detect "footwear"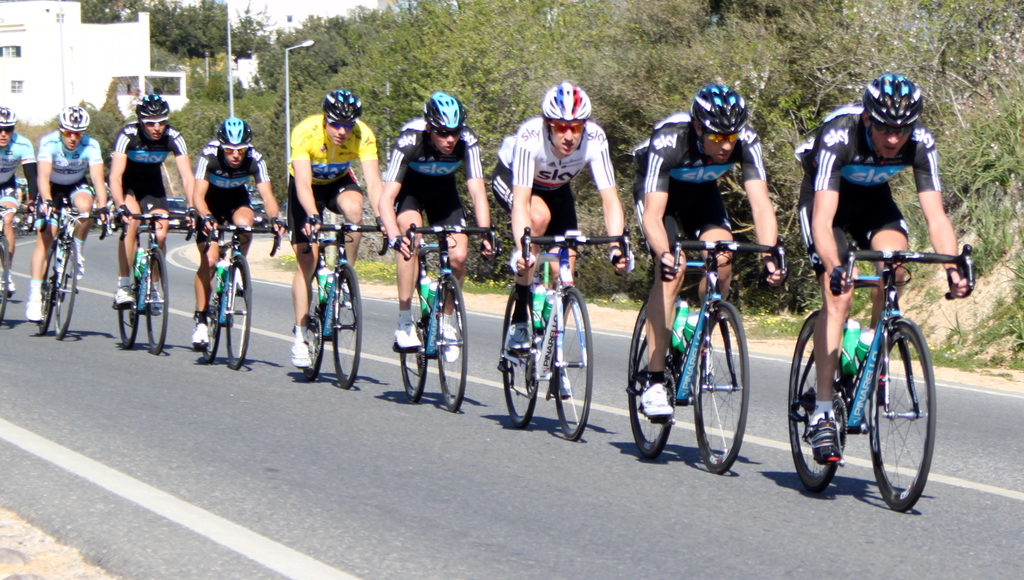
pyautogui.locateOnScreen(691, 326, 719, 391)
